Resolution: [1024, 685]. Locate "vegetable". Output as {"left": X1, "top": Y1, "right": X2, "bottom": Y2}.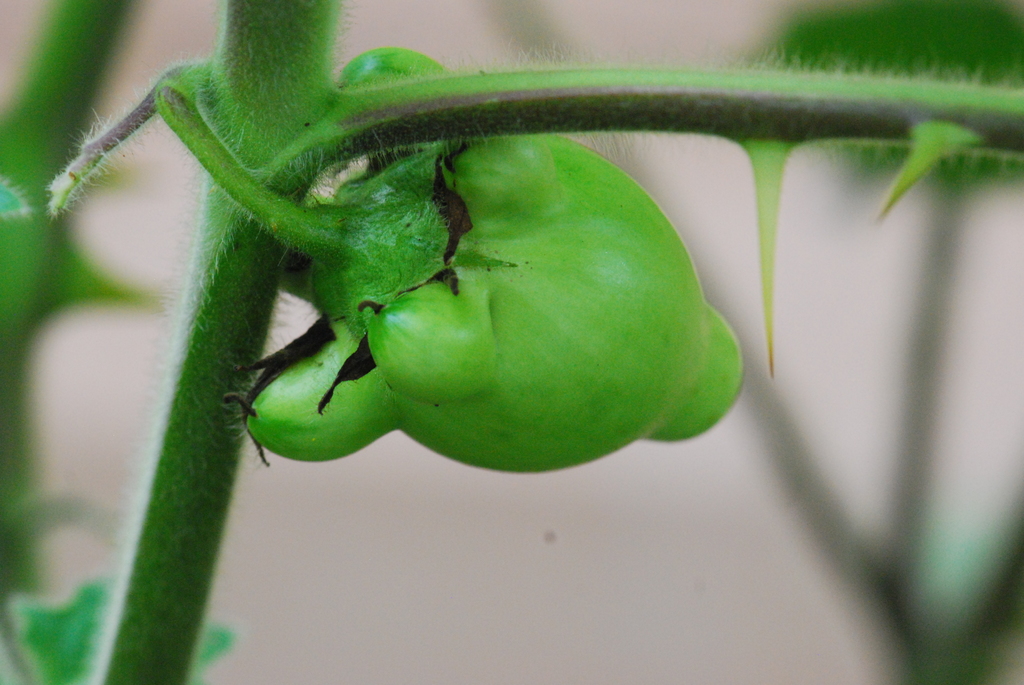
{"left": 247, "top": 35, "right": 747, "bottom": 465}.
